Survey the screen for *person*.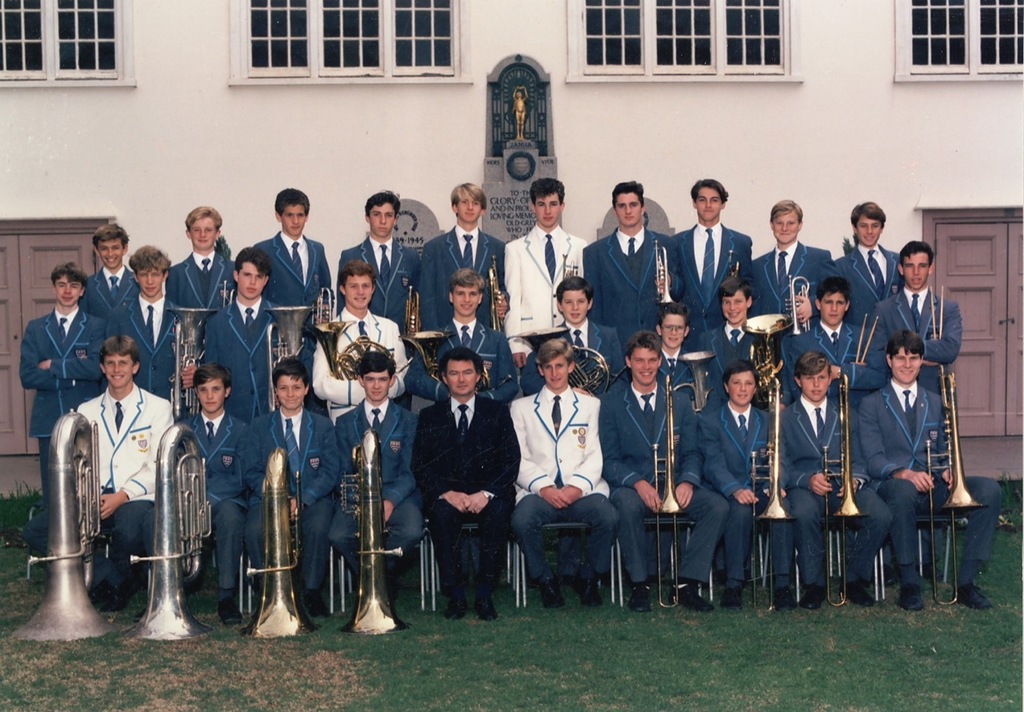
Survey found: {"x1": 502, "y1": 178, "x2": 586, "y2": 368}.
